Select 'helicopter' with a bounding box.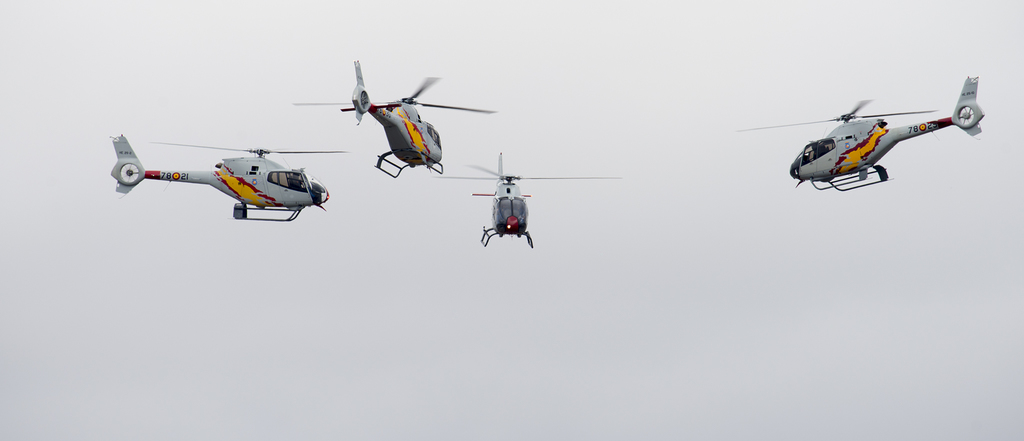
<region>750, 84, 996, 194</region>.
